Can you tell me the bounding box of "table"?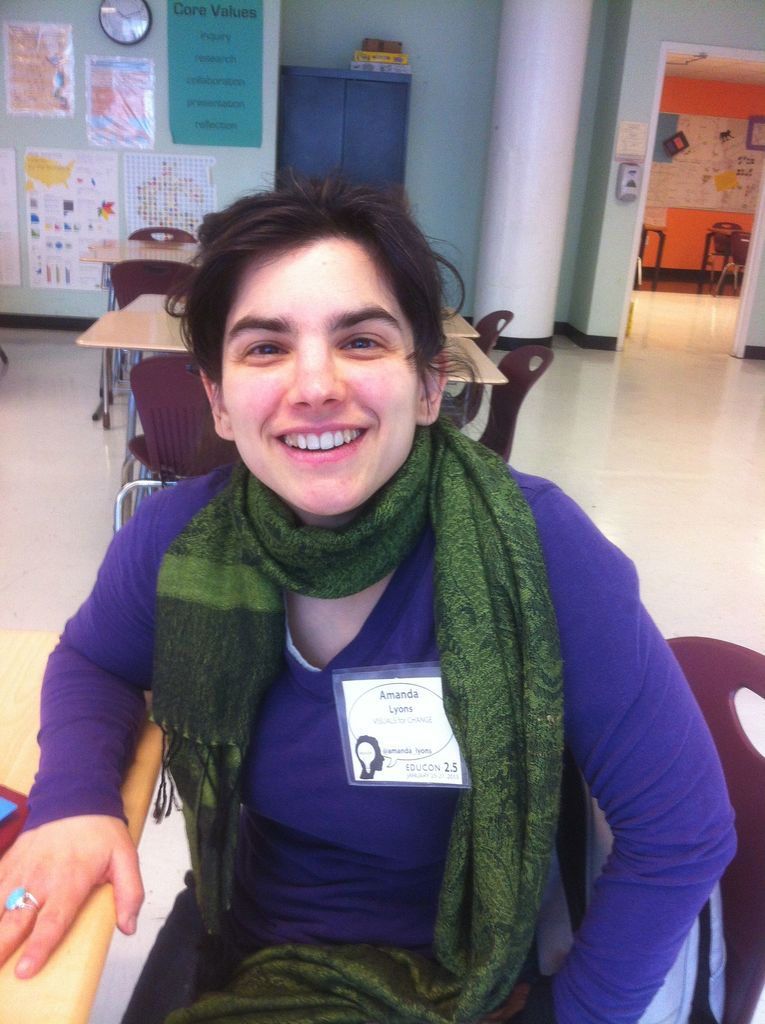
<bbox>697, 226, 750, 292</bbox>.
